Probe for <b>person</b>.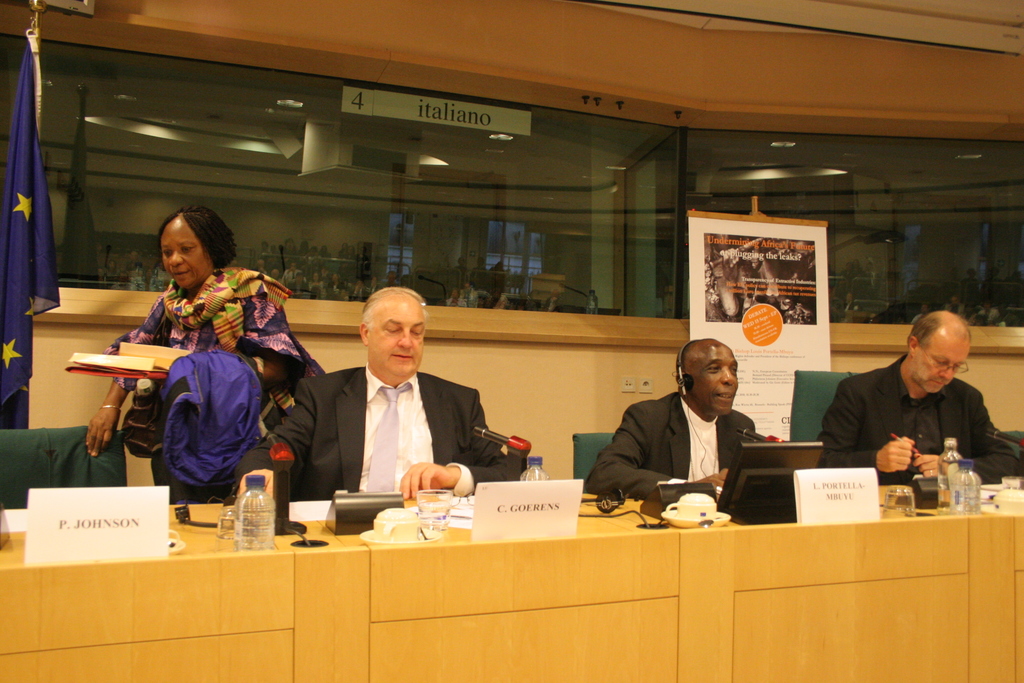
Probe result: rect(77, 209, 330, 469).
